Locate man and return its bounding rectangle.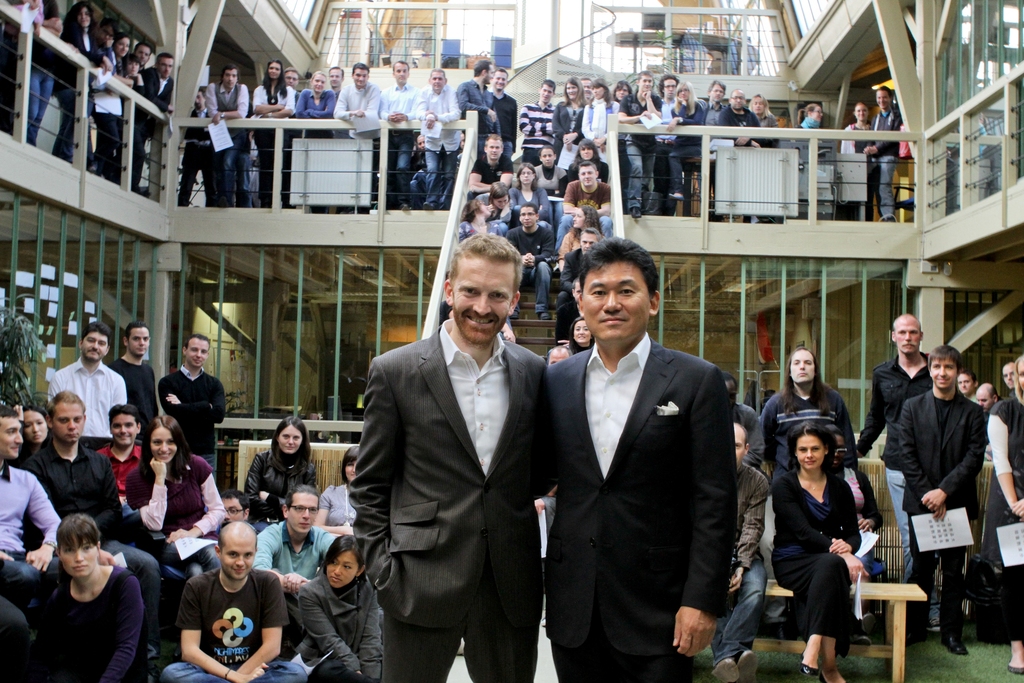
[x1=348, y1=235, x2=547, y2=682].
